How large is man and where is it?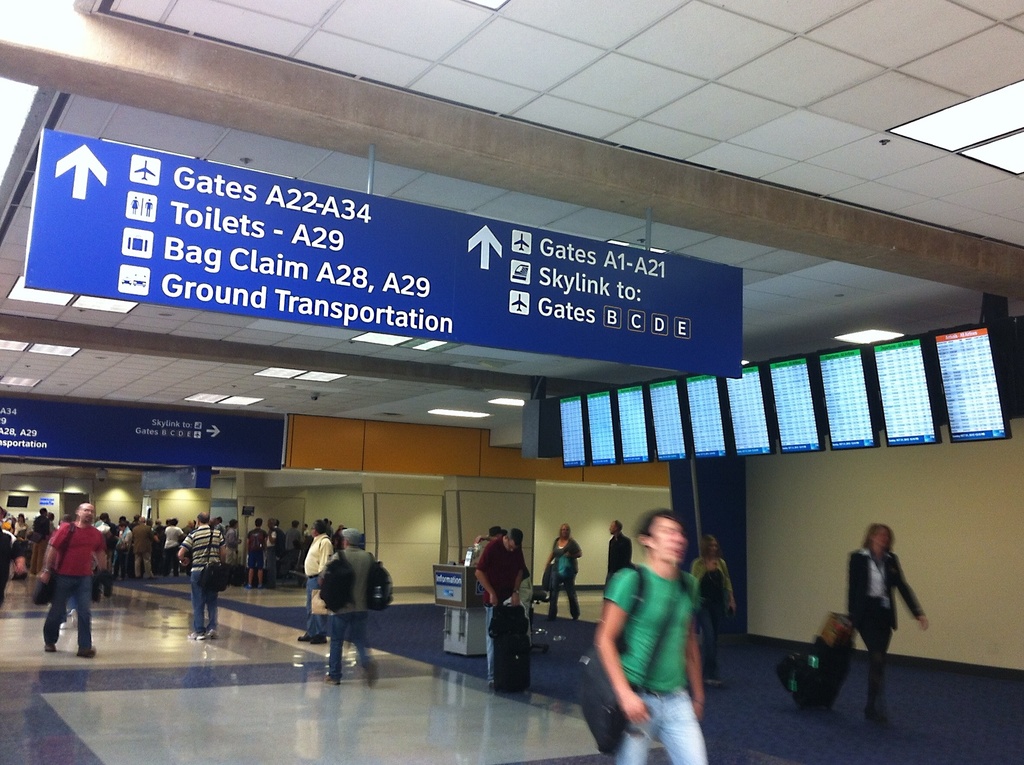
Bounding box: 238, 519, 265, 590.
